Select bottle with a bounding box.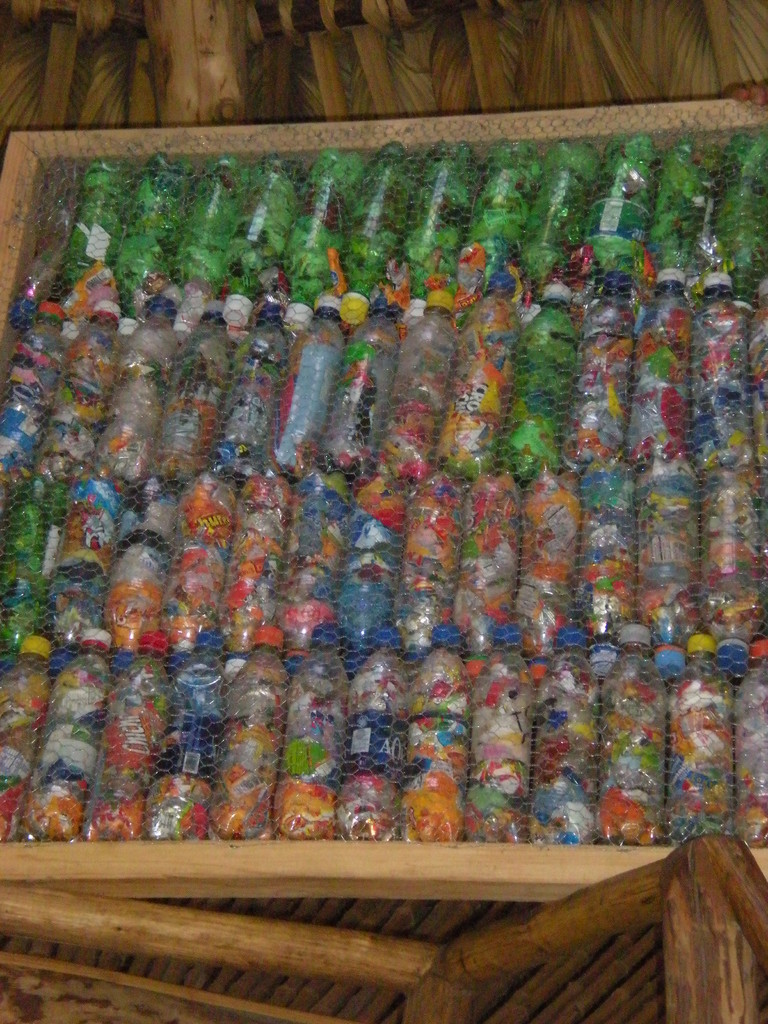
[698,270,750,463].
